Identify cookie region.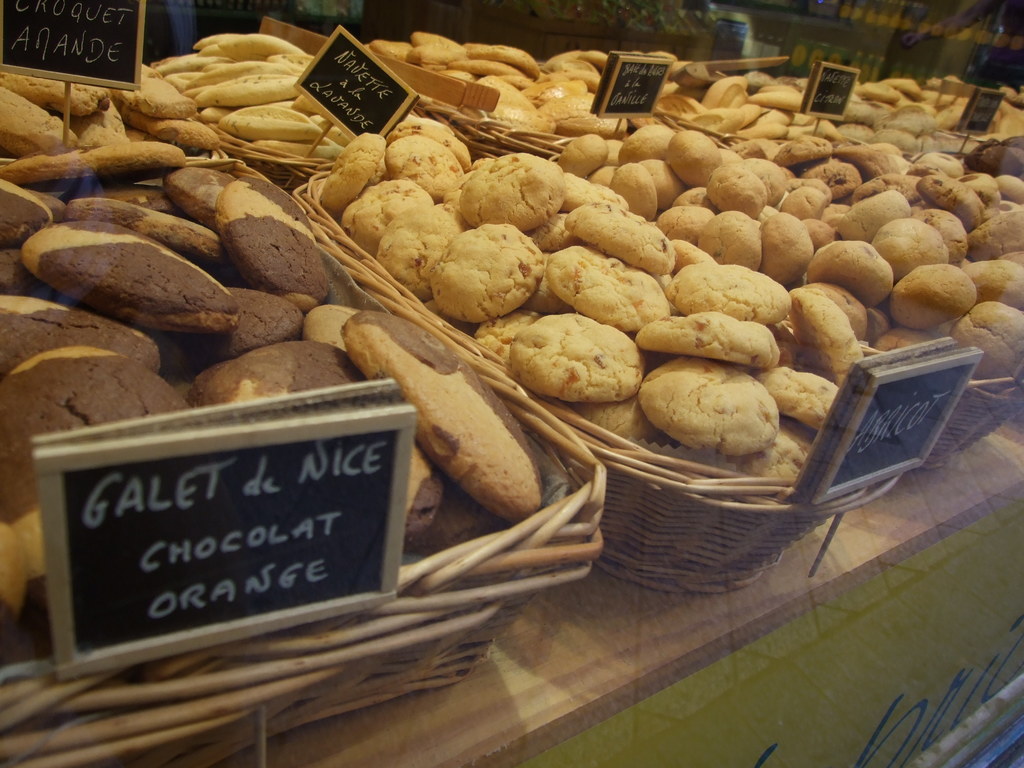
Region: x1=476, y1=77, x2=557, y2=139.
